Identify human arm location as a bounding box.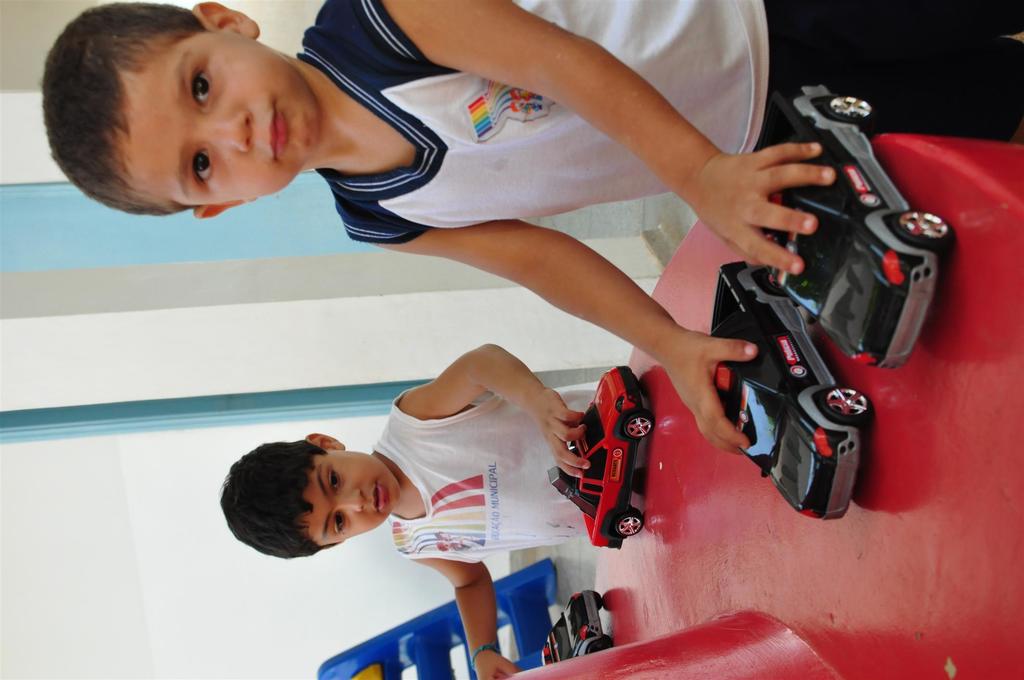
select_region(353, 18, 838, 257).
